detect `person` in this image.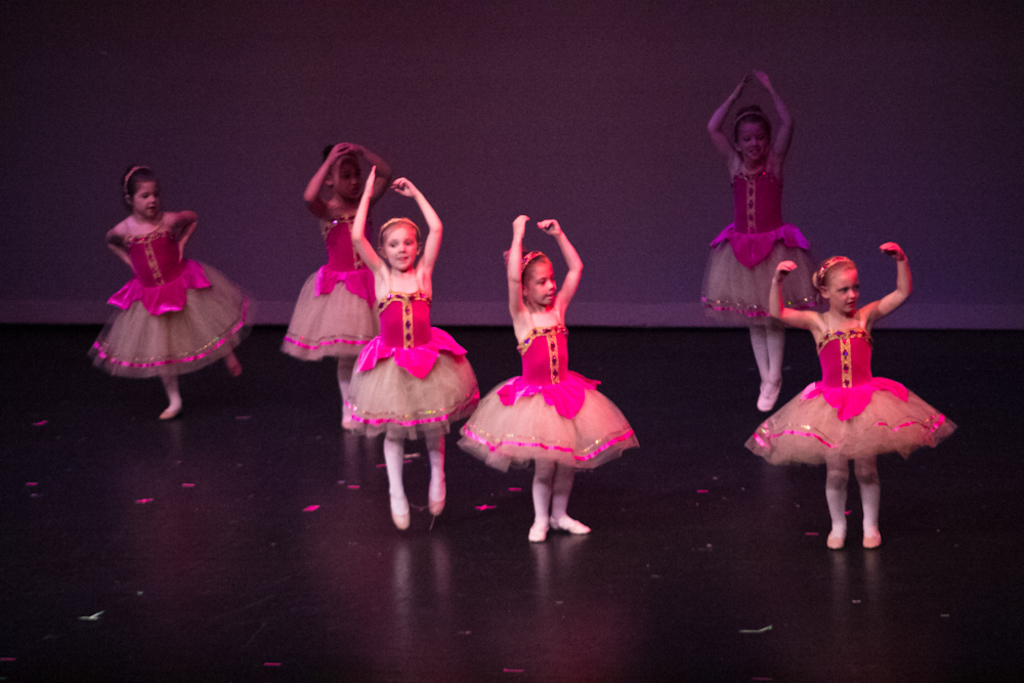
Detection: bbox=[275, 141, 386, 494].
